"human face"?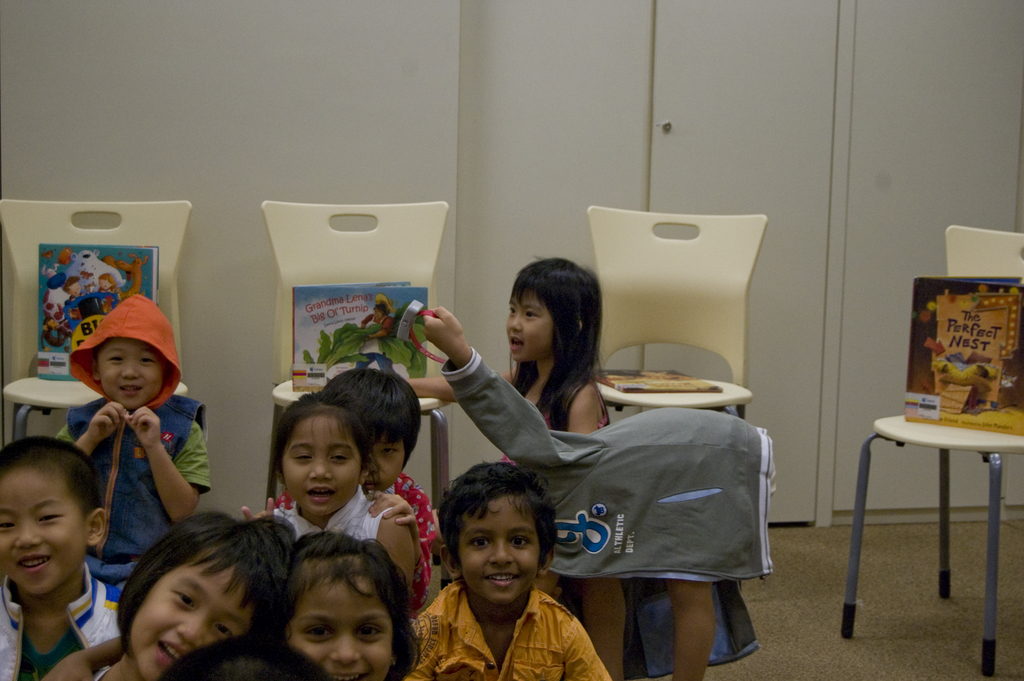
289, 575, 396, 680
